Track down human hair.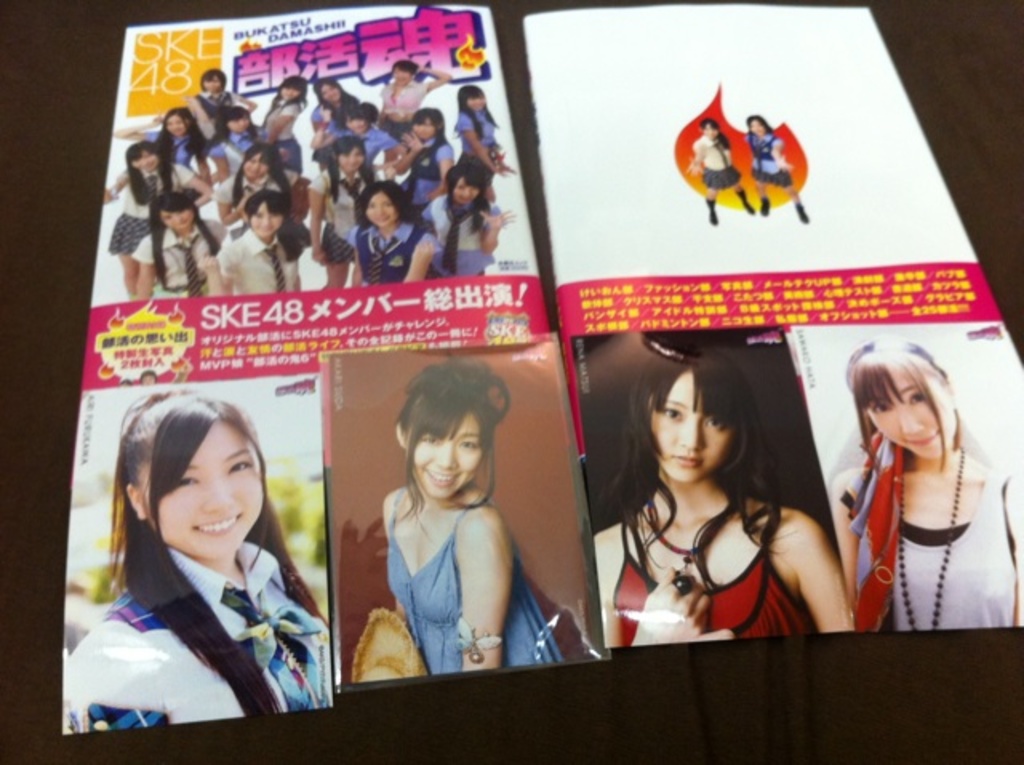
Tracked to box=[202, 101, 261, 154].
